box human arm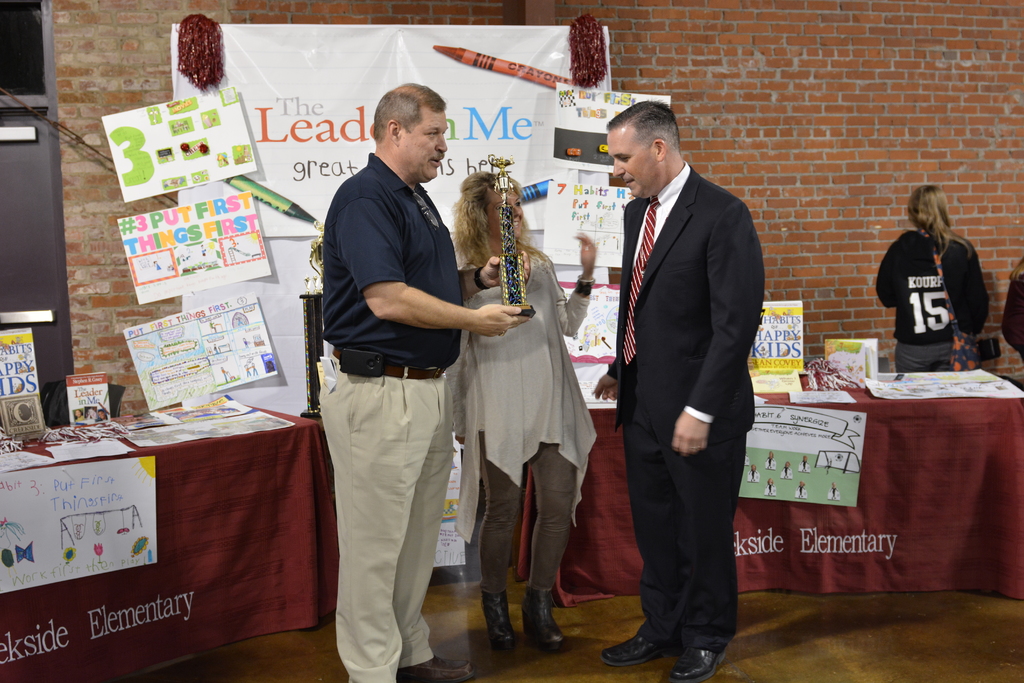
x1=339, y1=195, x2=541, y2=337
